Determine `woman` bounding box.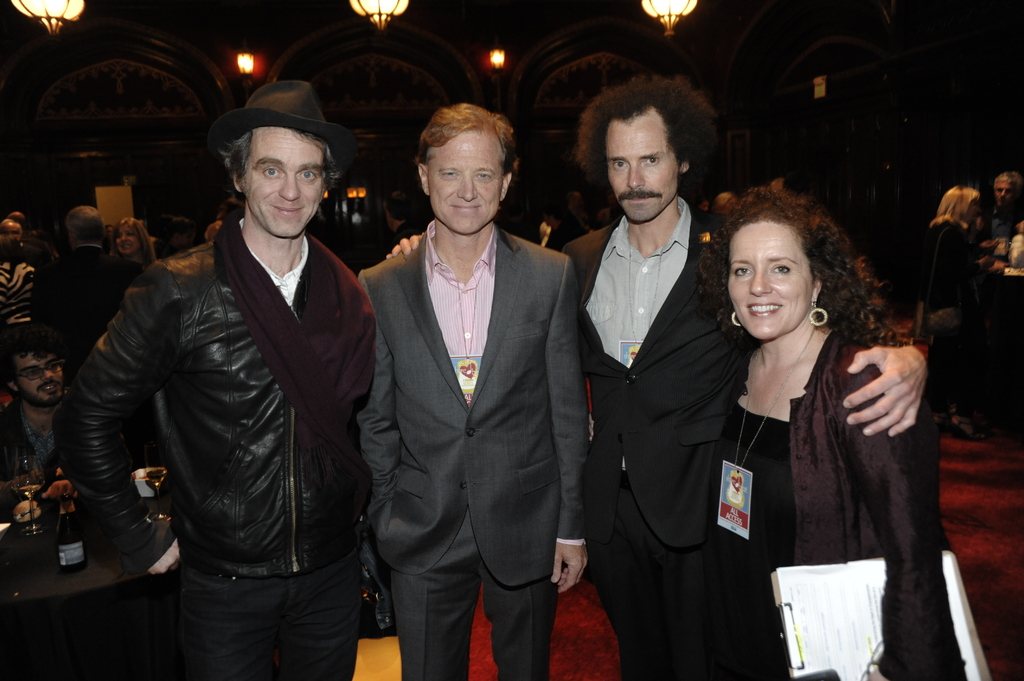
Determined: bbox=(692, 157, 939, 680).
